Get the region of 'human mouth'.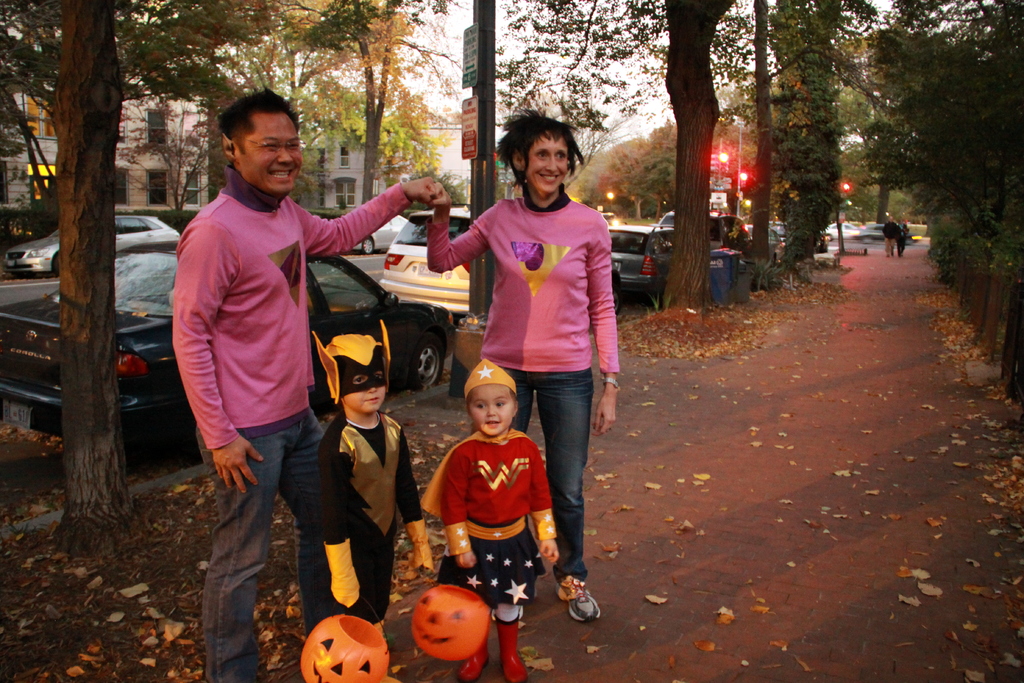
271:168:294:180.
